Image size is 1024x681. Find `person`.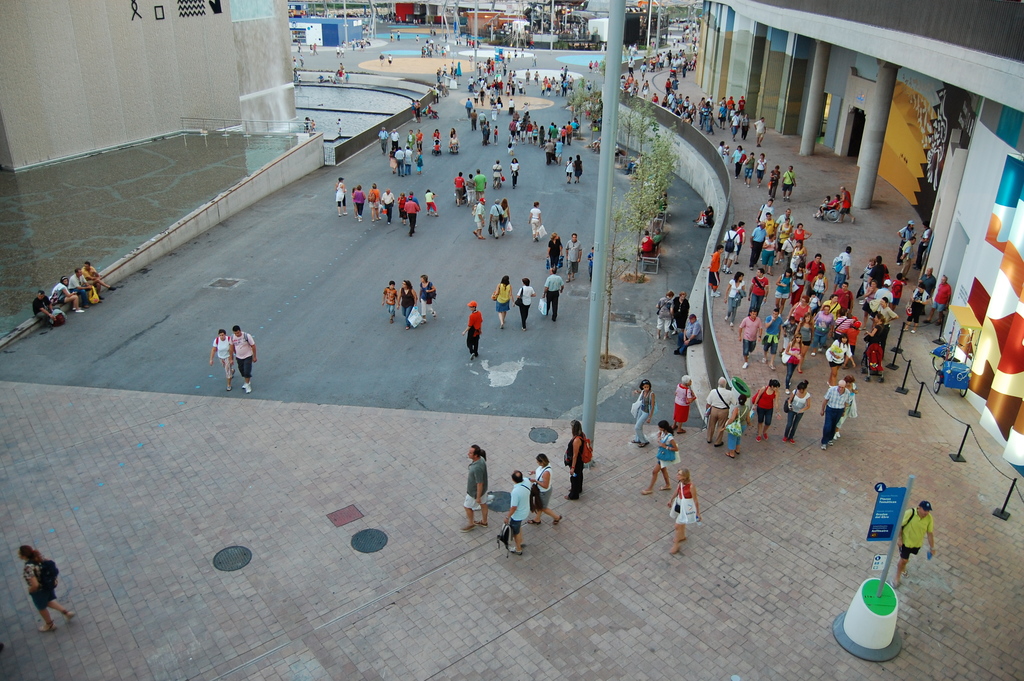
crop(488, 94, 496, 106).
